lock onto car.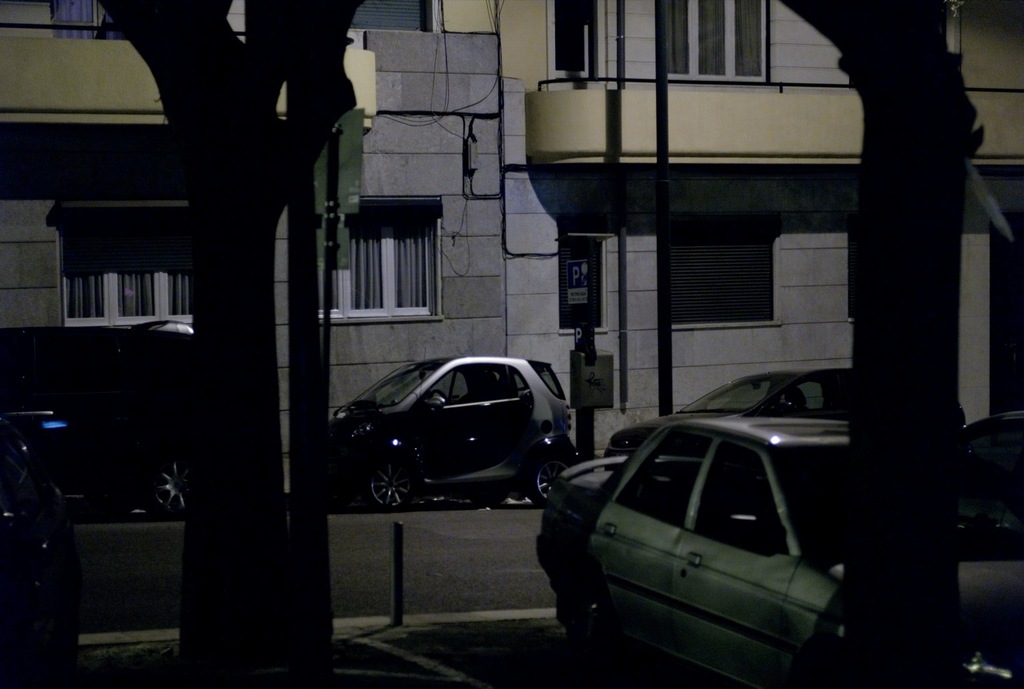
Locked: (330, 354, 585, 514).
